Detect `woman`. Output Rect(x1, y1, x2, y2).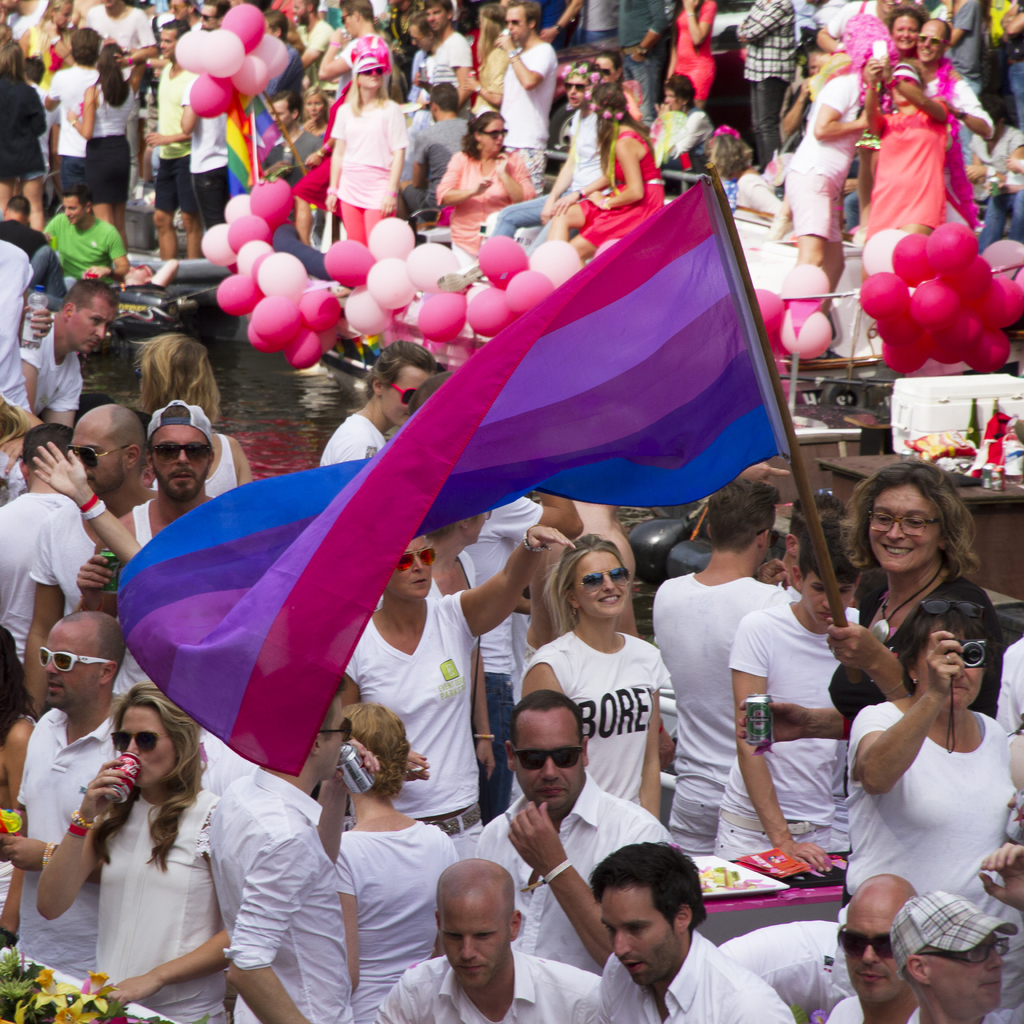
Rect(560, 89, 665, 248).
